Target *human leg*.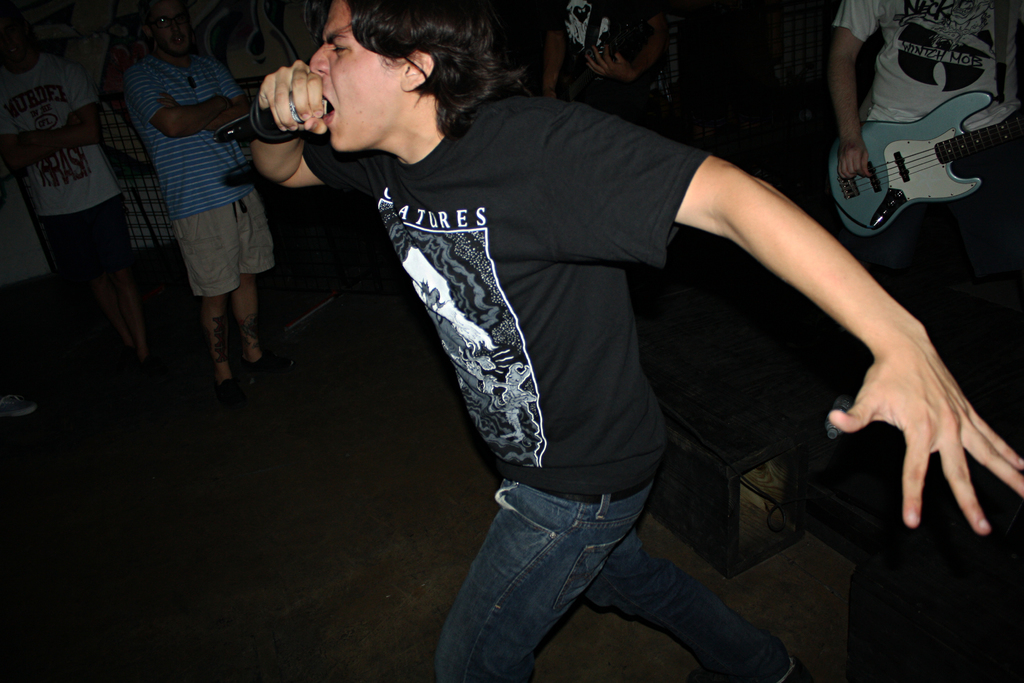
Target region: bbox=[97, 198, 152, 365].
